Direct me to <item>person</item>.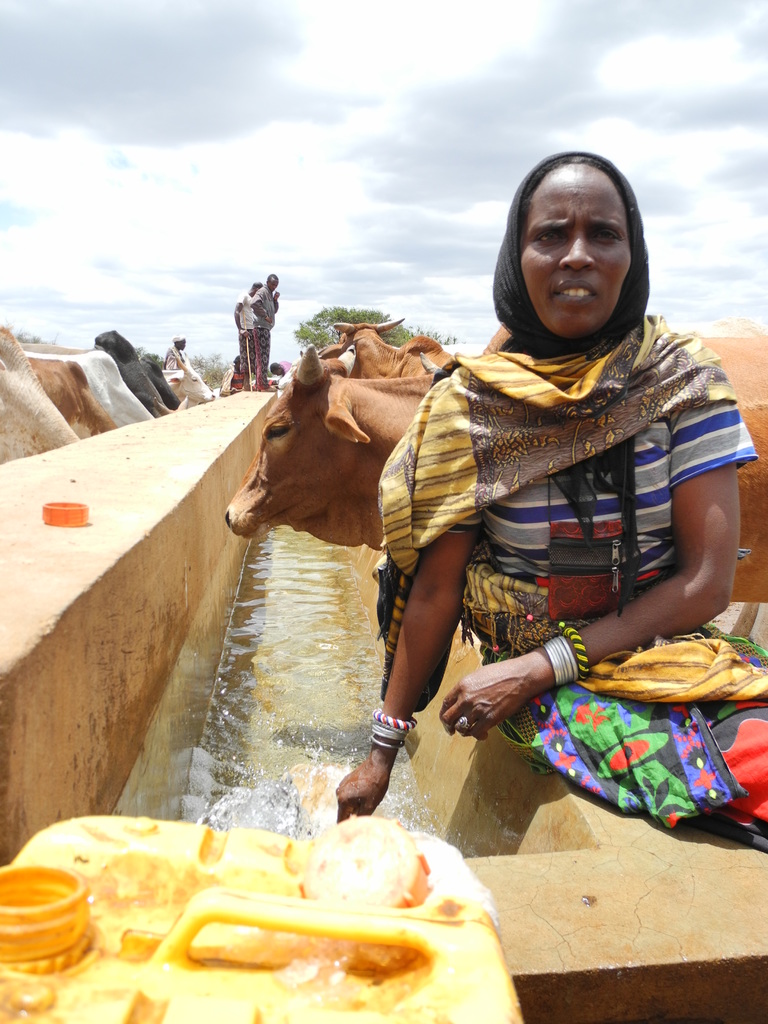
Direction: (x1=162, y1=333, x2=186, y2=371).
